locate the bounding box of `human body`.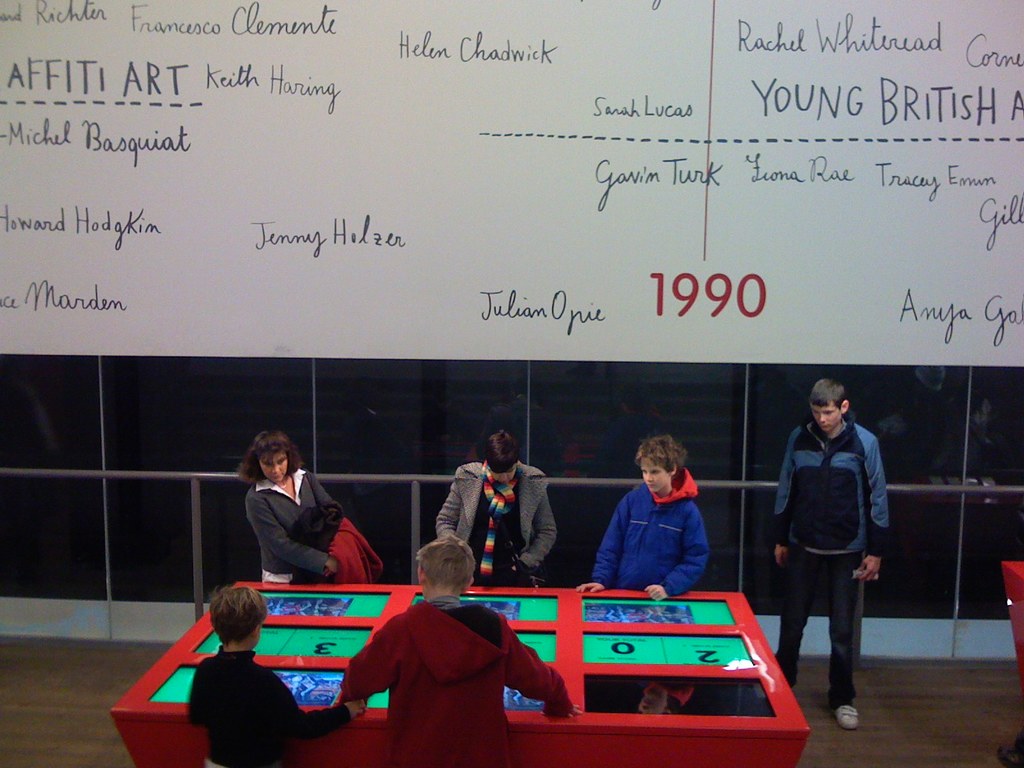
Bounding box: rect(333, 538, 580, 767).
